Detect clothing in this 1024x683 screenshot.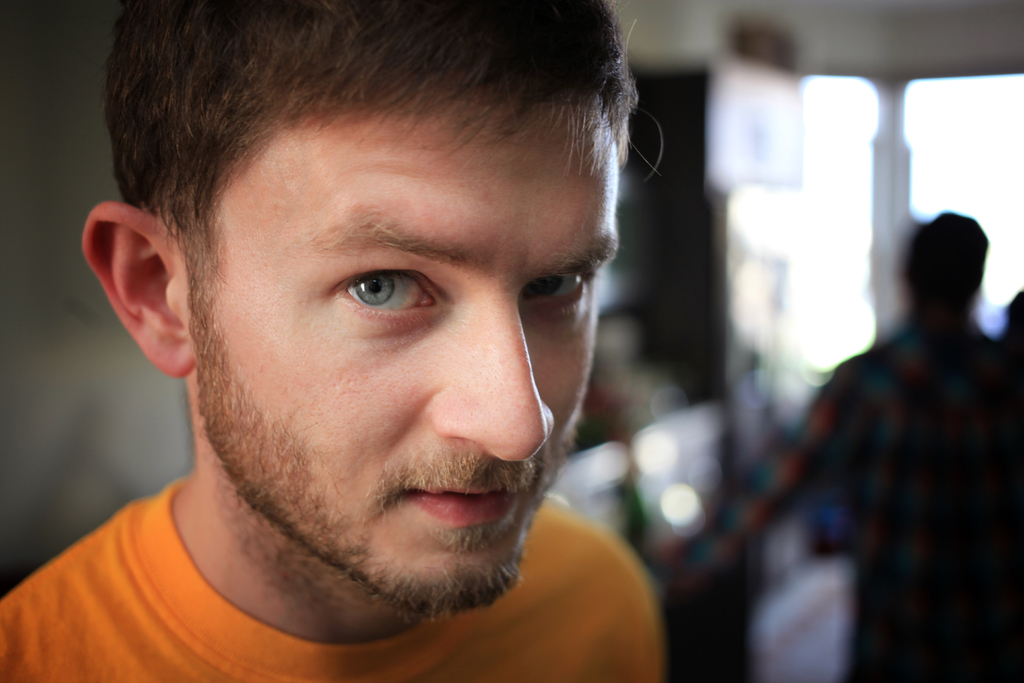
Detection: <region>0, 482, 670, 682</region>.
